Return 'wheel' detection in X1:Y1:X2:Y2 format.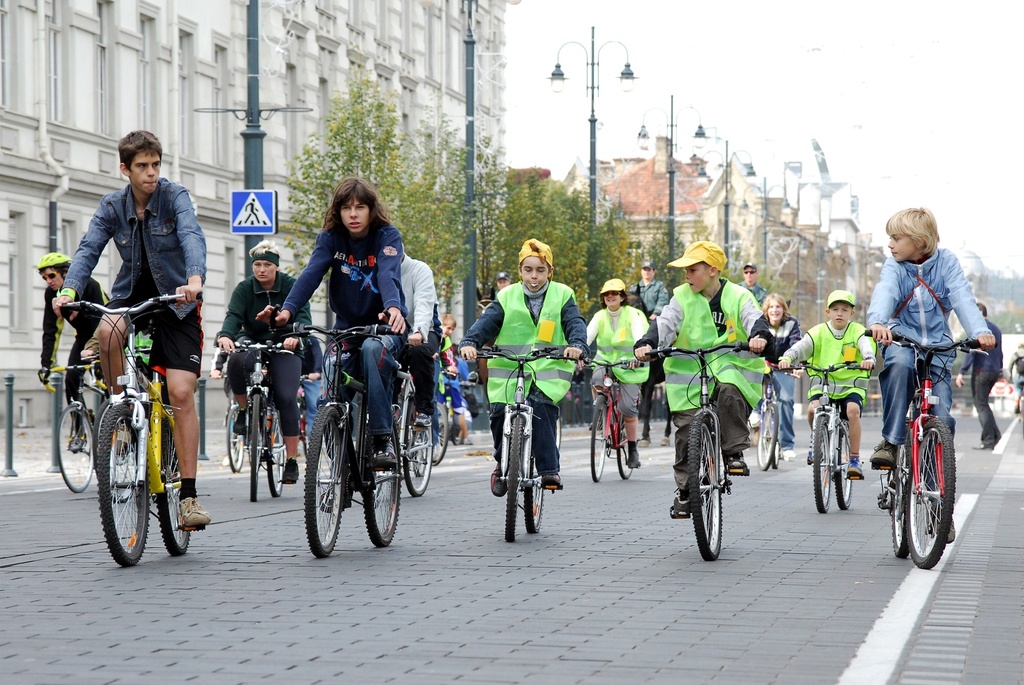
397:408:435:492.
